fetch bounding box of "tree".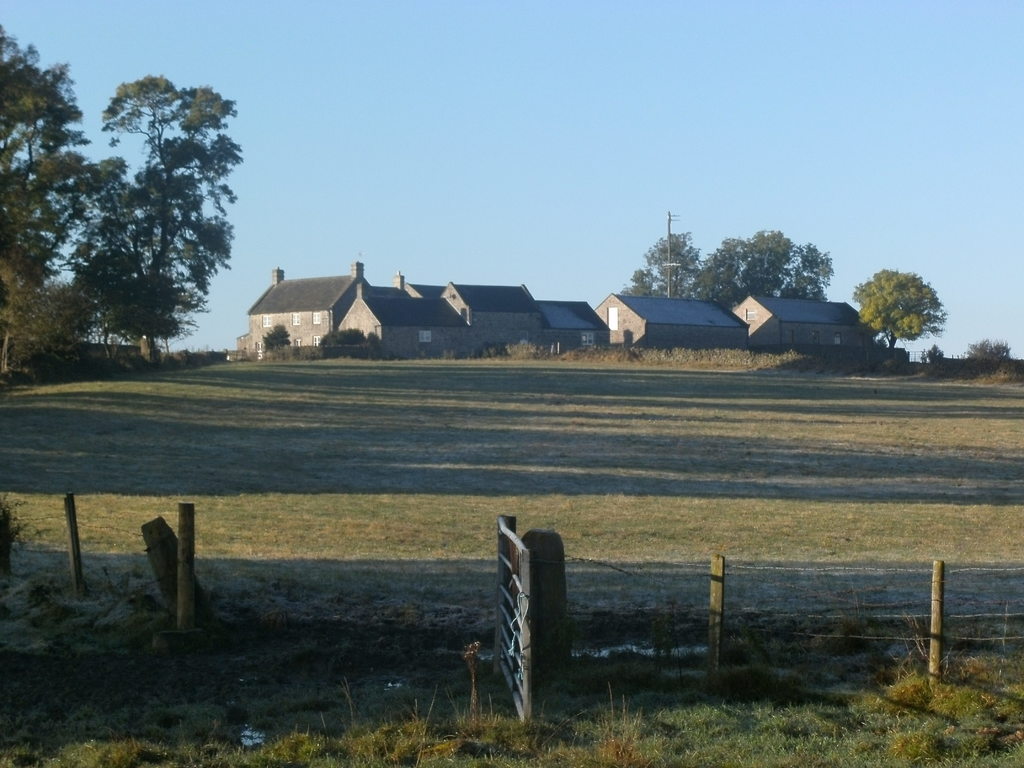
Bbox: bbox(621, 236, 834, 305).
